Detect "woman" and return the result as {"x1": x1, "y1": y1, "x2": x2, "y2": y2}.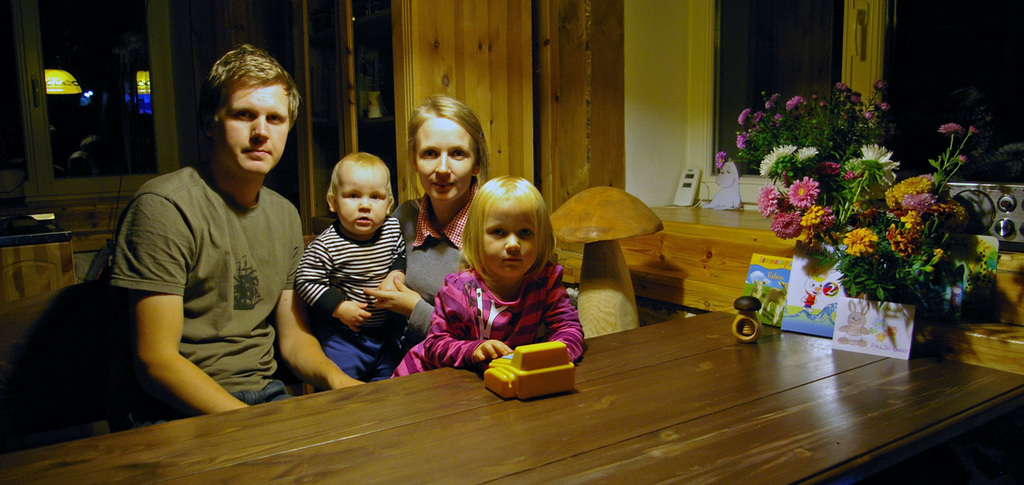
{"x1": 93, "y1": 50, "x2": 323, "y2": 427}.
